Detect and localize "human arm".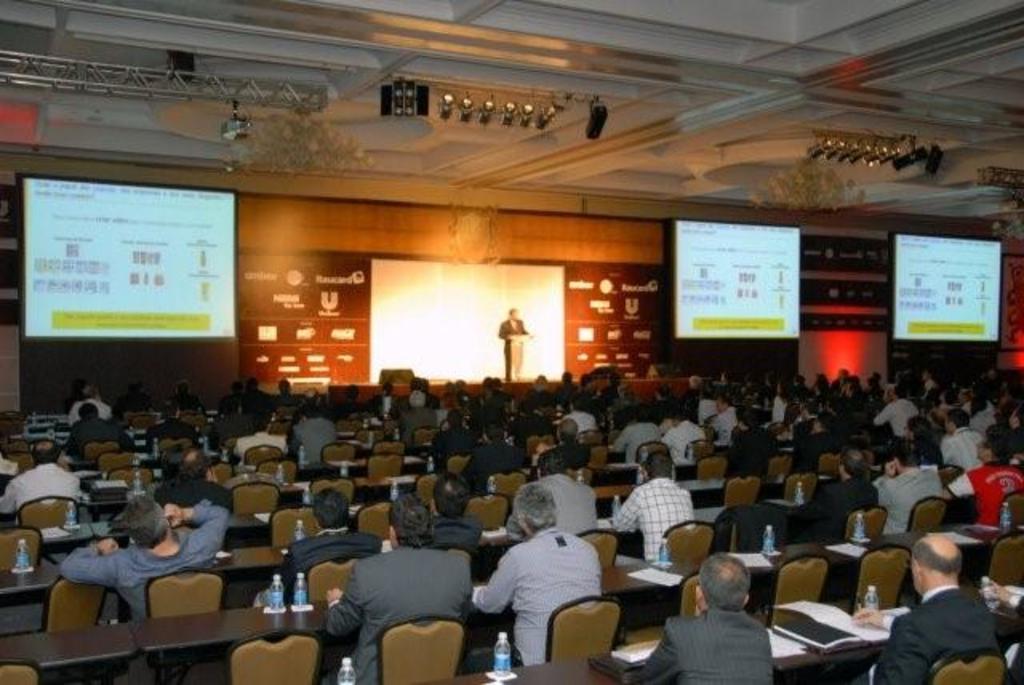
Localized at <bbox>166, 503, 230, 551</bbox>.
